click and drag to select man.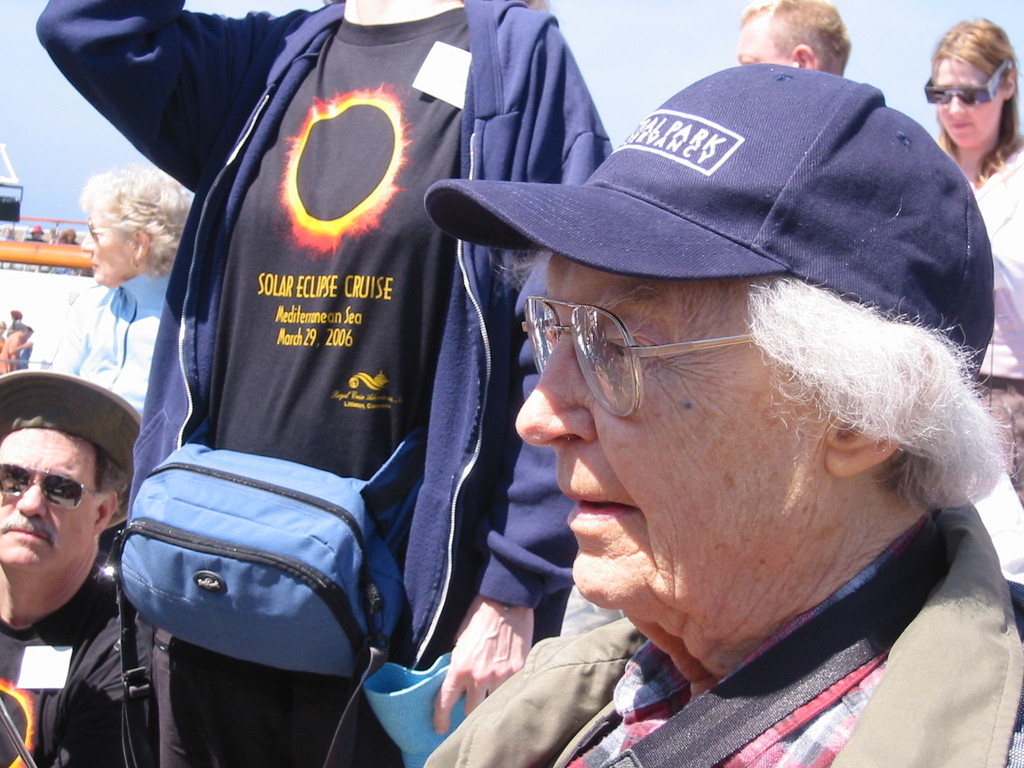
Selection: [x1=0, y1=373, x2=157, y2=767].
